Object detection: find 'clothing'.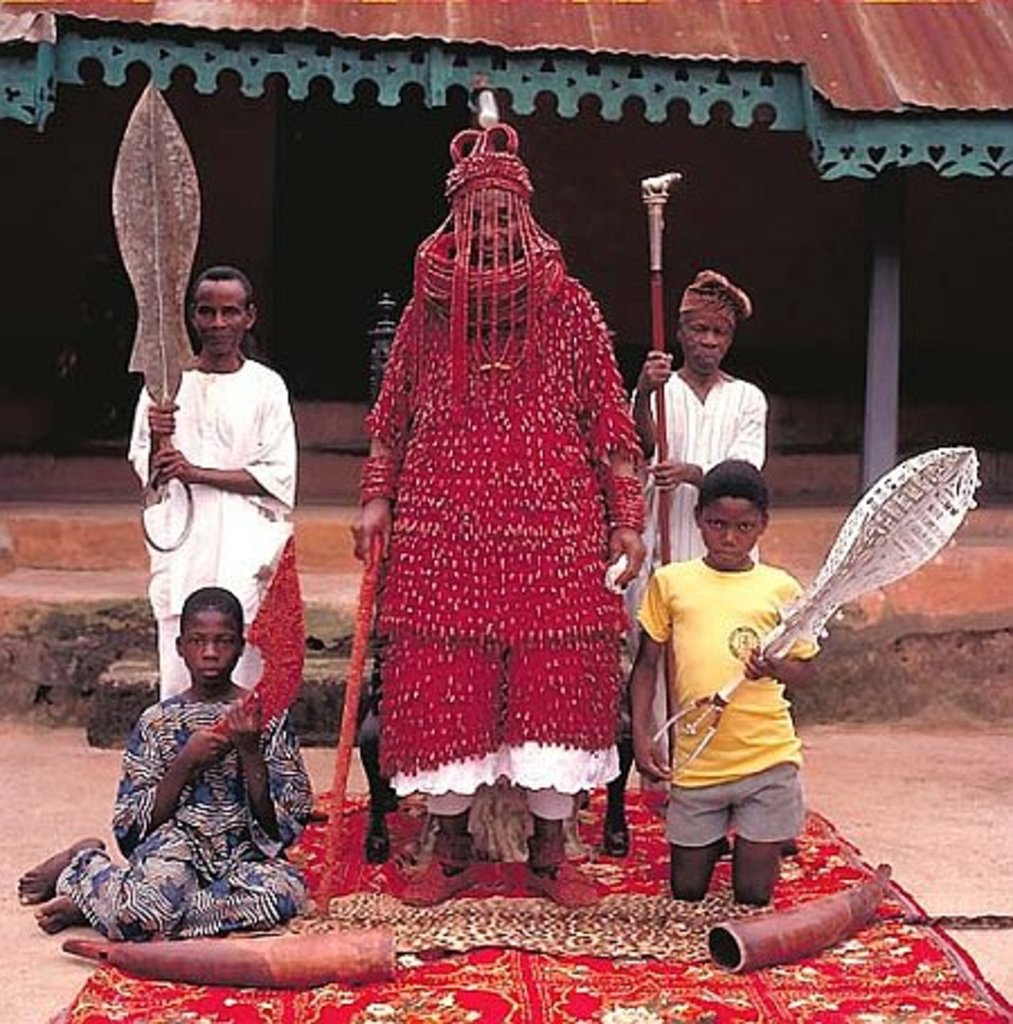
(633, 556, 786, 830).
